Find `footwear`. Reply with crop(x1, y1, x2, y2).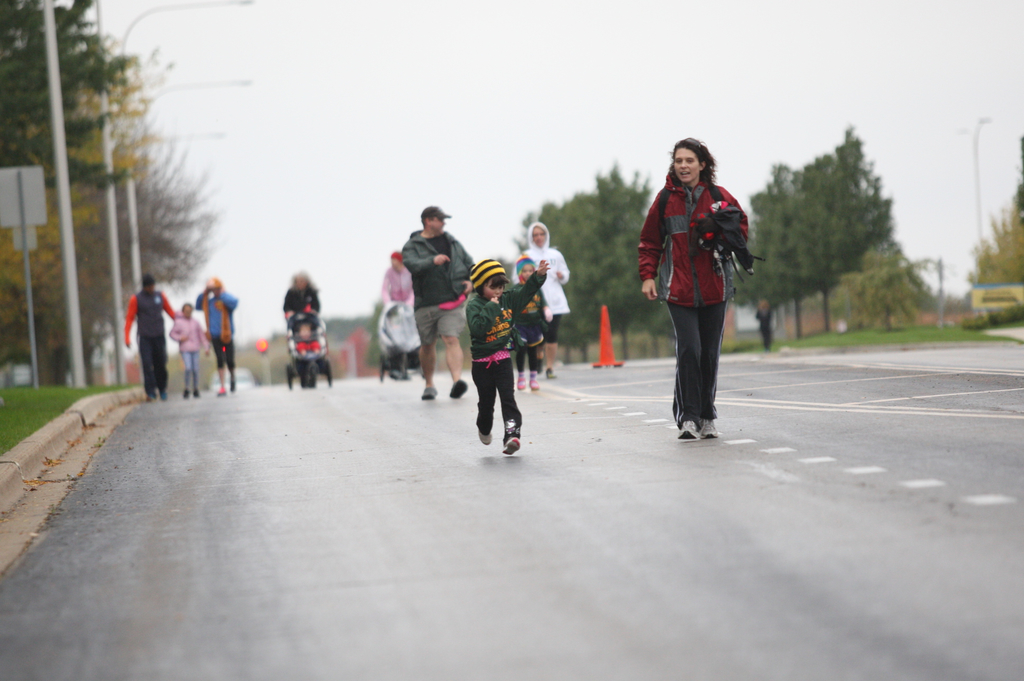
crop(147, 388, 159, 401).
